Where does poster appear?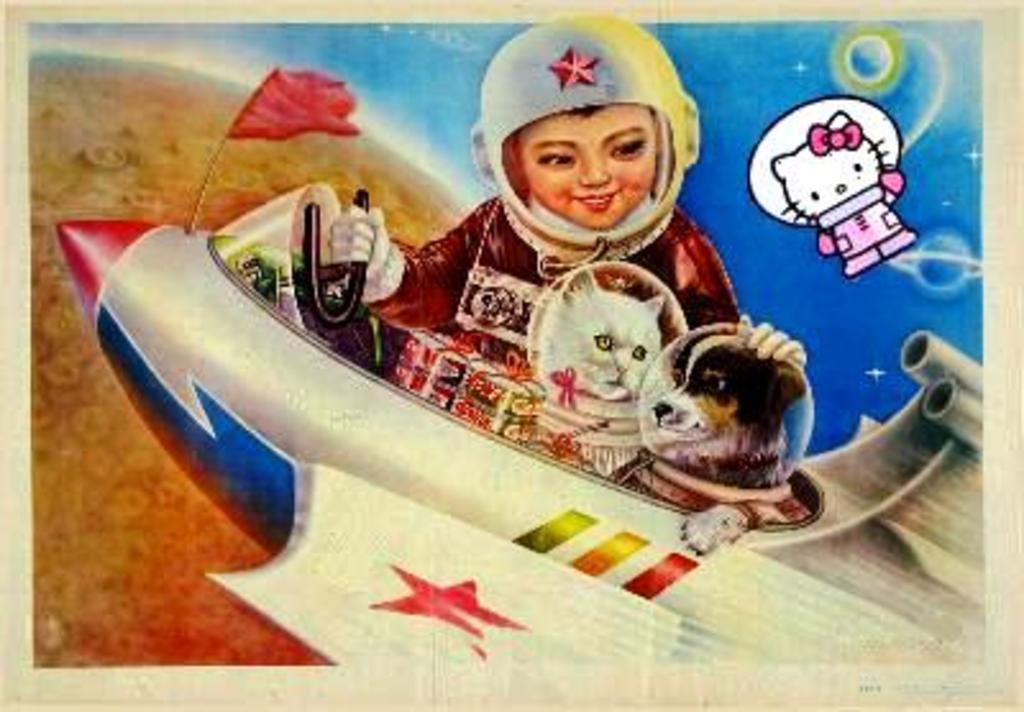
Appears at l=36, t=15, r=978, b=666.
